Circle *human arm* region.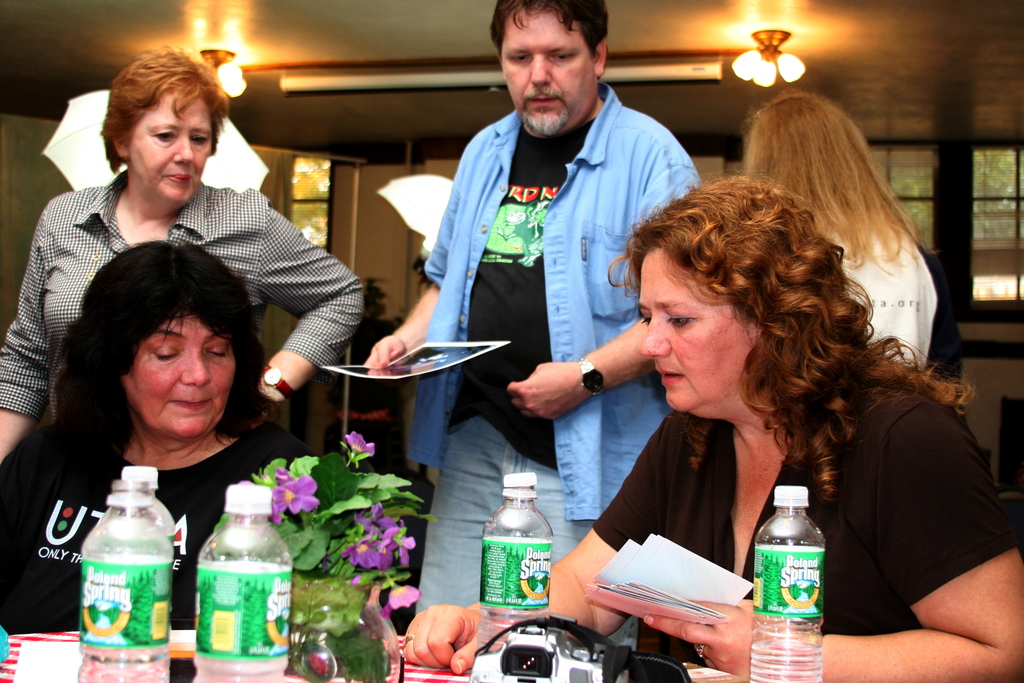
Region: detection(0, 202, 47, 461).
